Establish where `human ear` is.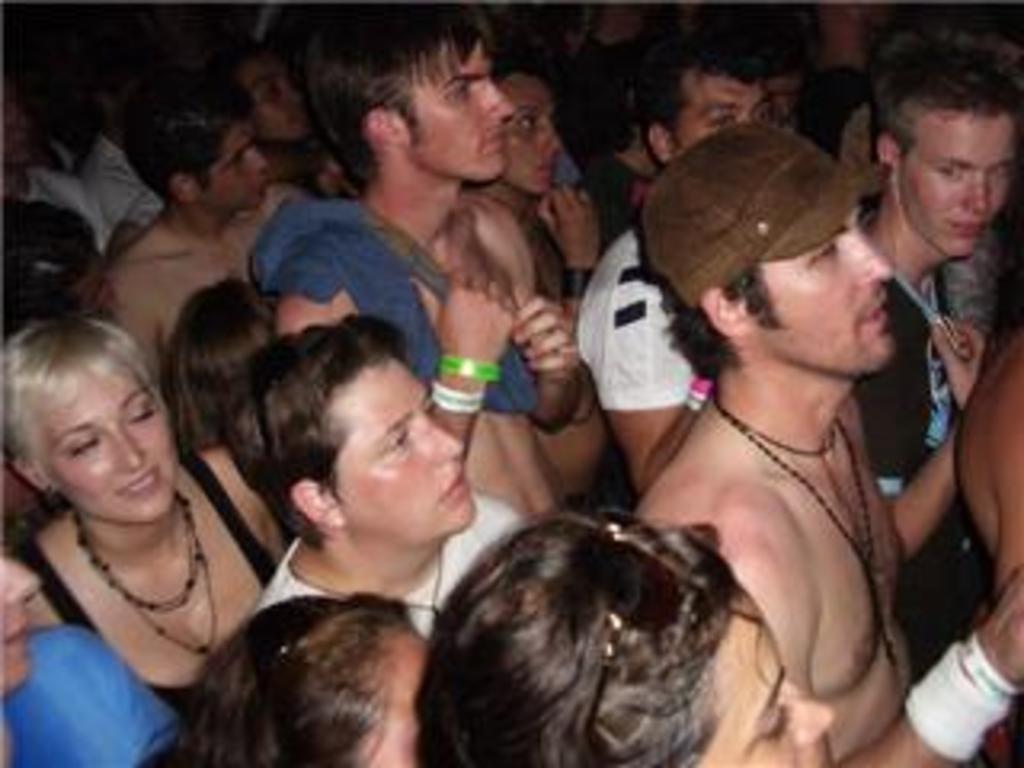
Established at (288,480,346,531).
